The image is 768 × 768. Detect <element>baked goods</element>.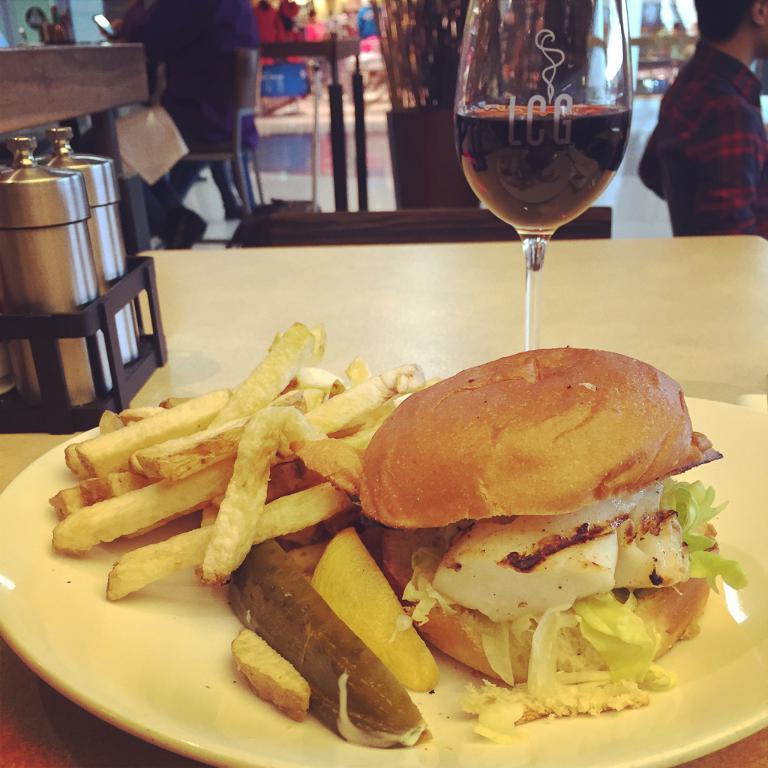
Detection: left=227, top=623, right=309, bottom=724.
